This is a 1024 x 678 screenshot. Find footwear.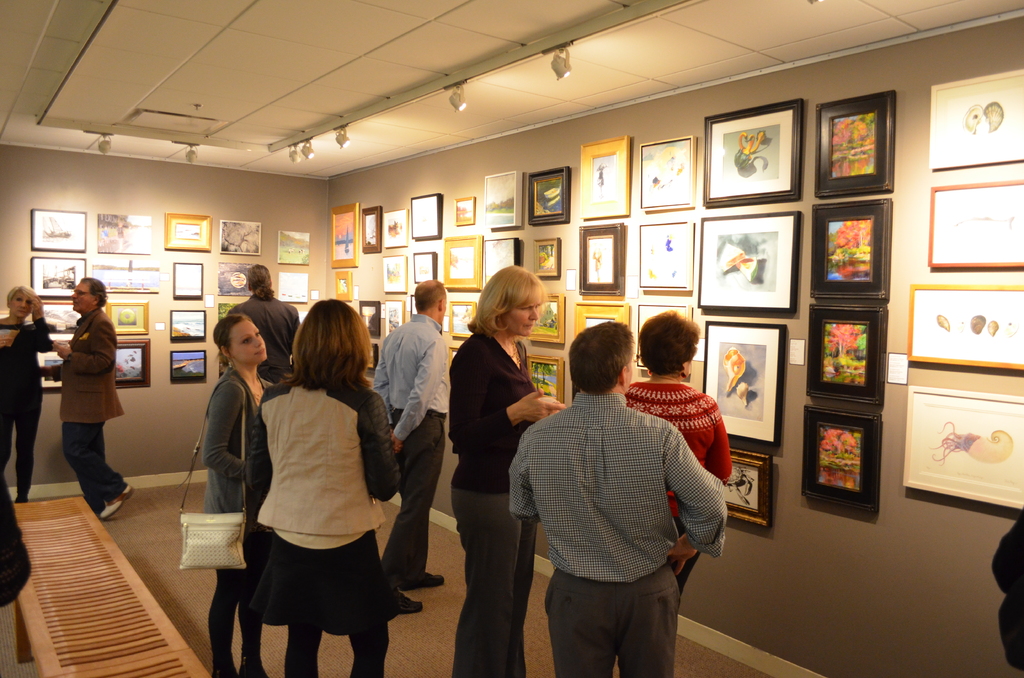
Bounding box: [420,569,440,588].
